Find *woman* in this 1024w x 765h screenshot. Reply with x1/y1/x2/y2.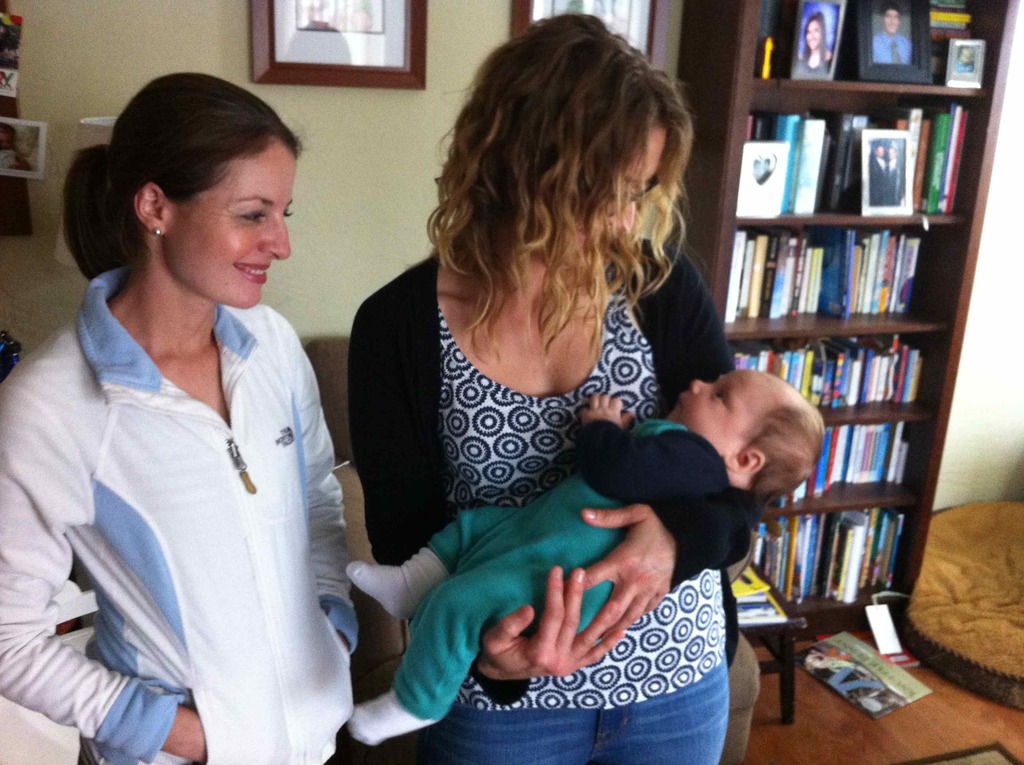
324/46/774/764.
